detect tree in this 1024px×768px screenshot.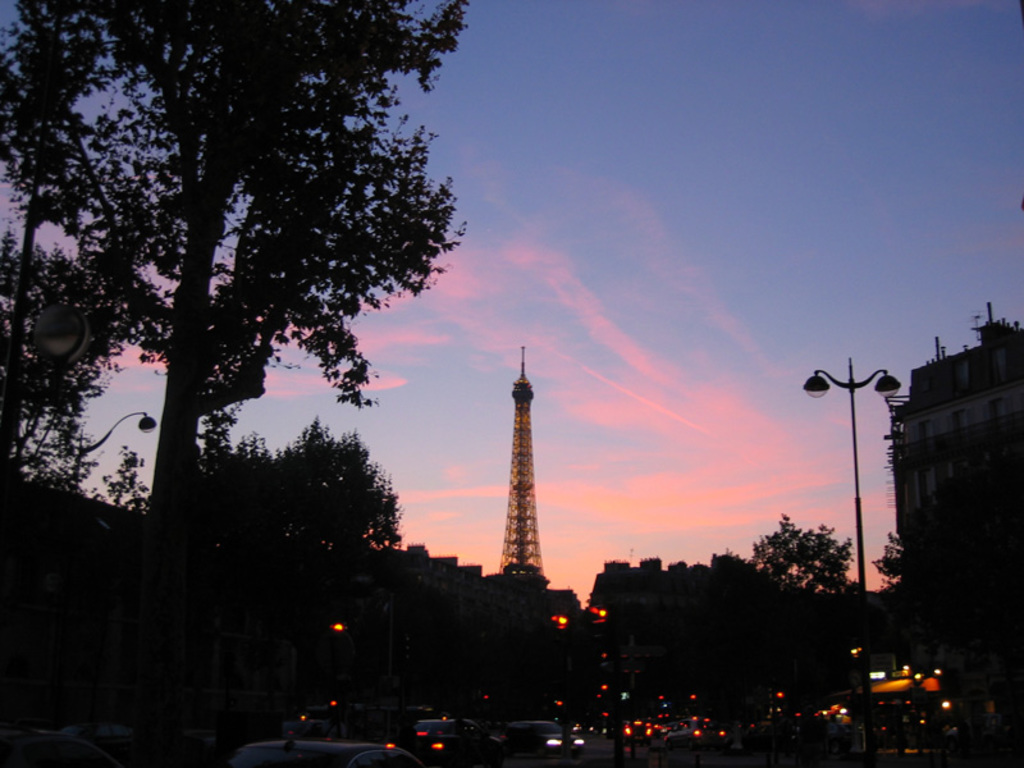
Detection: bbox=[3, 0, 547, 707].
